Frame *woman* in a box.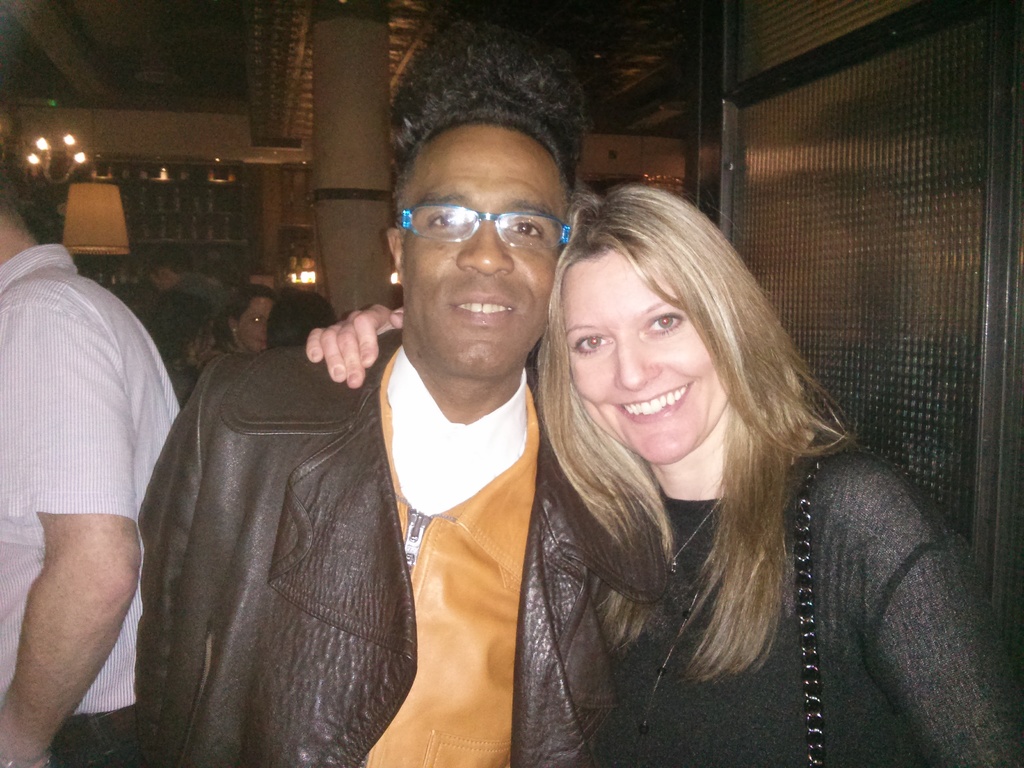
(307,182,1021,767).
